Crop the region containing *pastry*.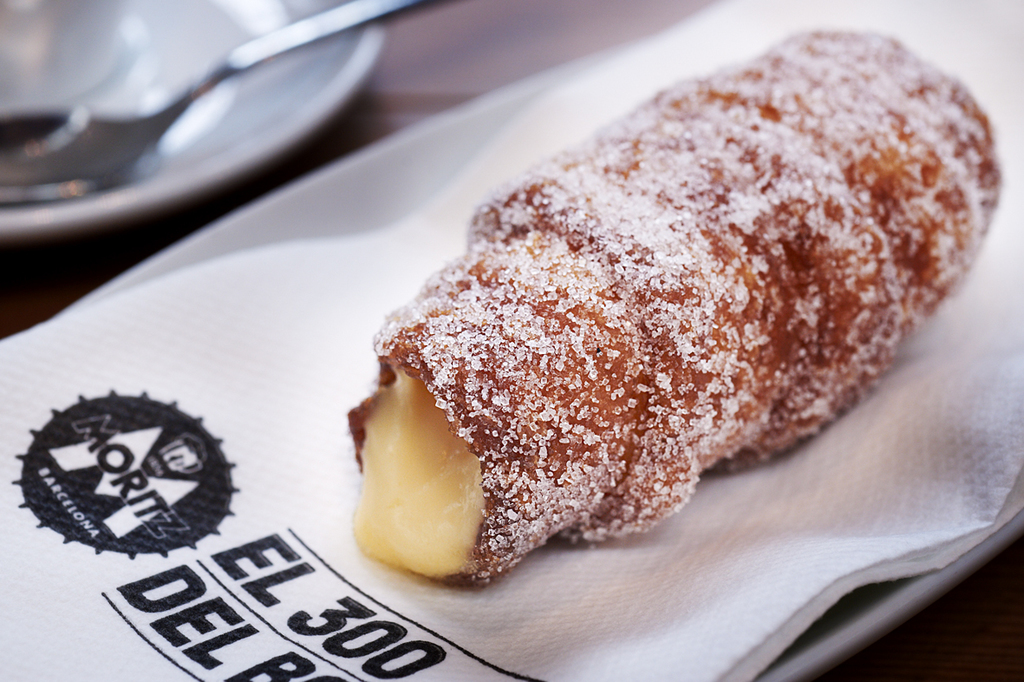
Crop region: x1=314 y1=27 x2=1023 y2=586.
